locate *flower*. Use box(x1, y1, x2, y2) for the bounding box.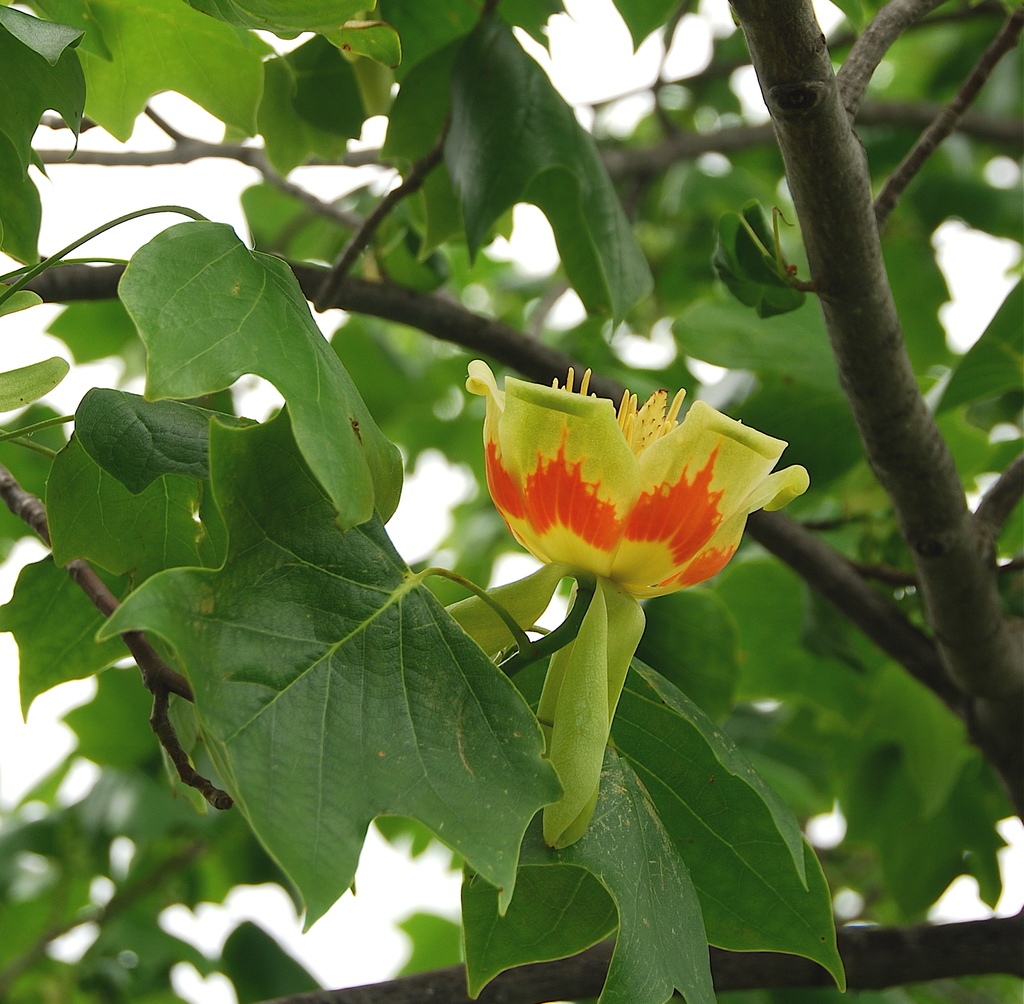
box(463, 352, 809, 597).
